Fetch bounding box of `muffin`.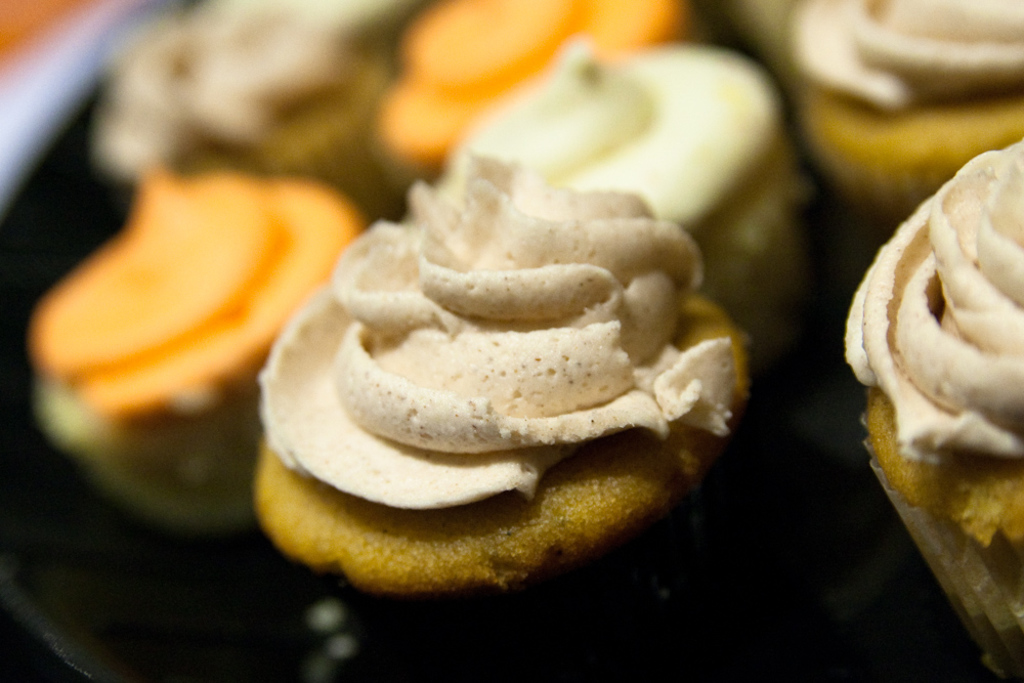
Bbox: <region>768, 0, 1023, 216</region>.
